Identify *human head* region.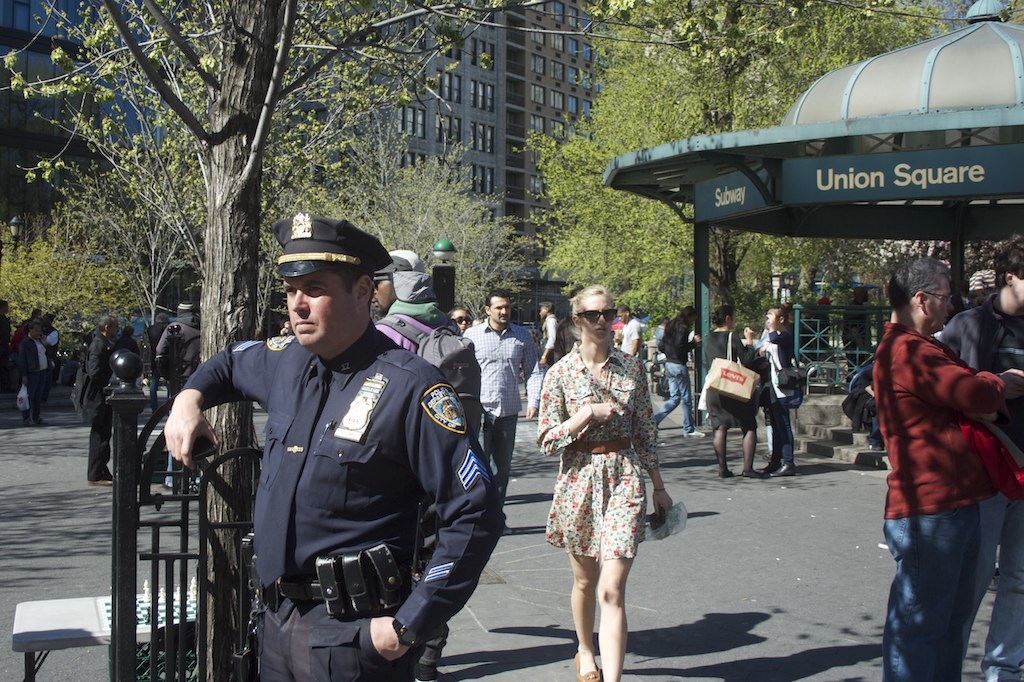
Region: bbox=(711, 303, 738, 330).
